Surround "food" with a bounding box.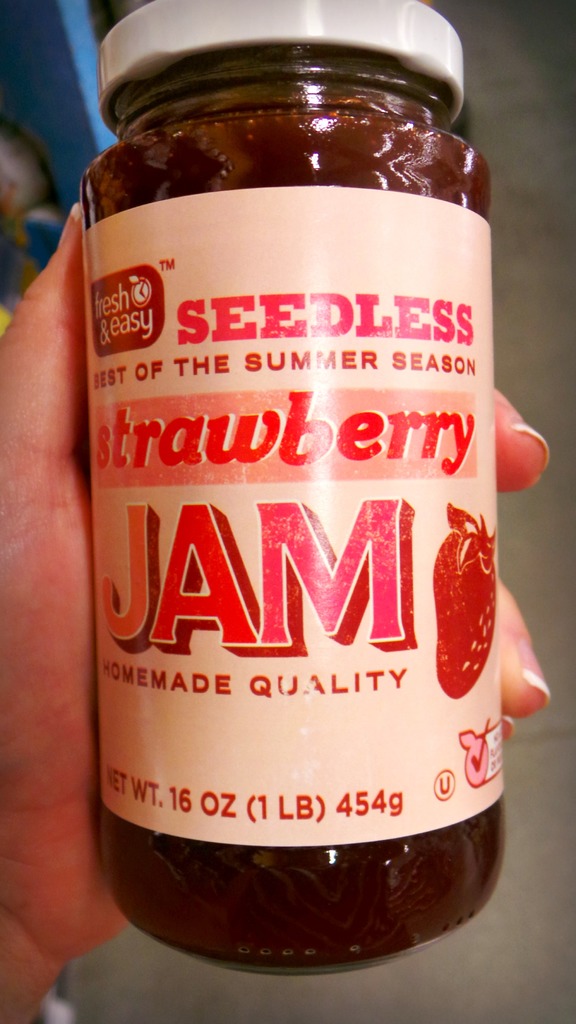
bbox=(84, 47, 512, 974).
